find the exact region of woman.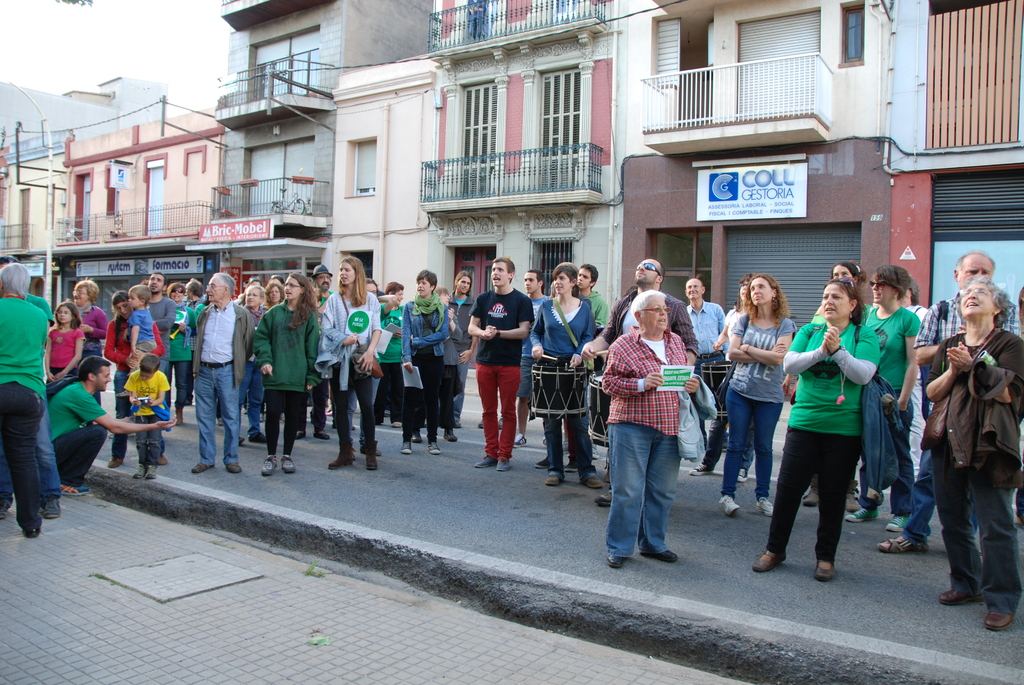
Exact region: bbox=[249, 271, 323, 482].
